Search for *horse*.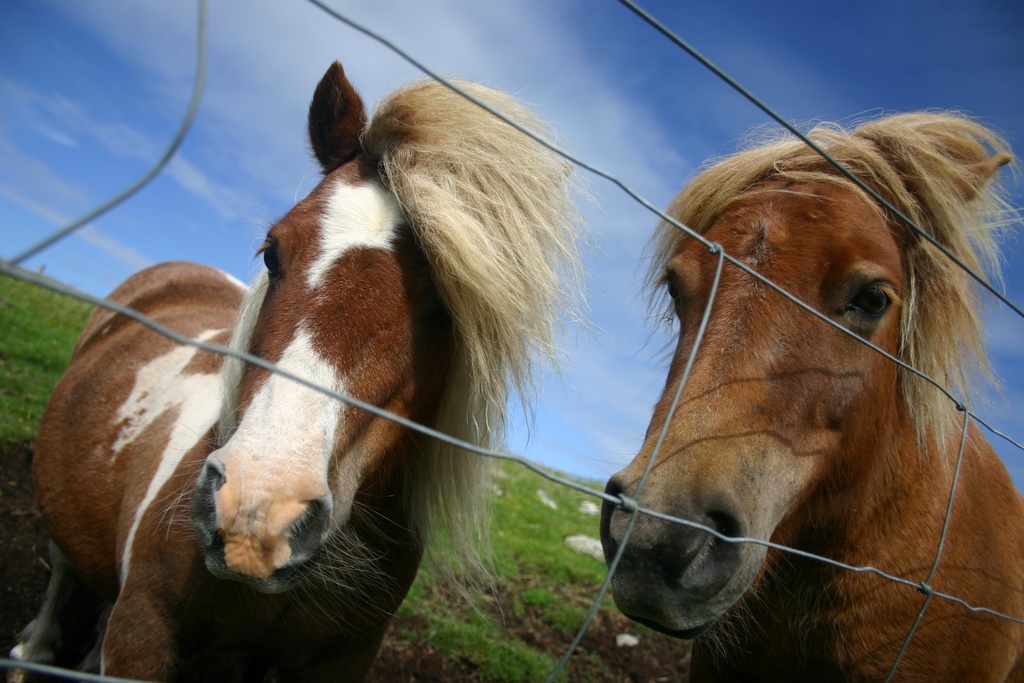
Found at (600,107,1023,682).
